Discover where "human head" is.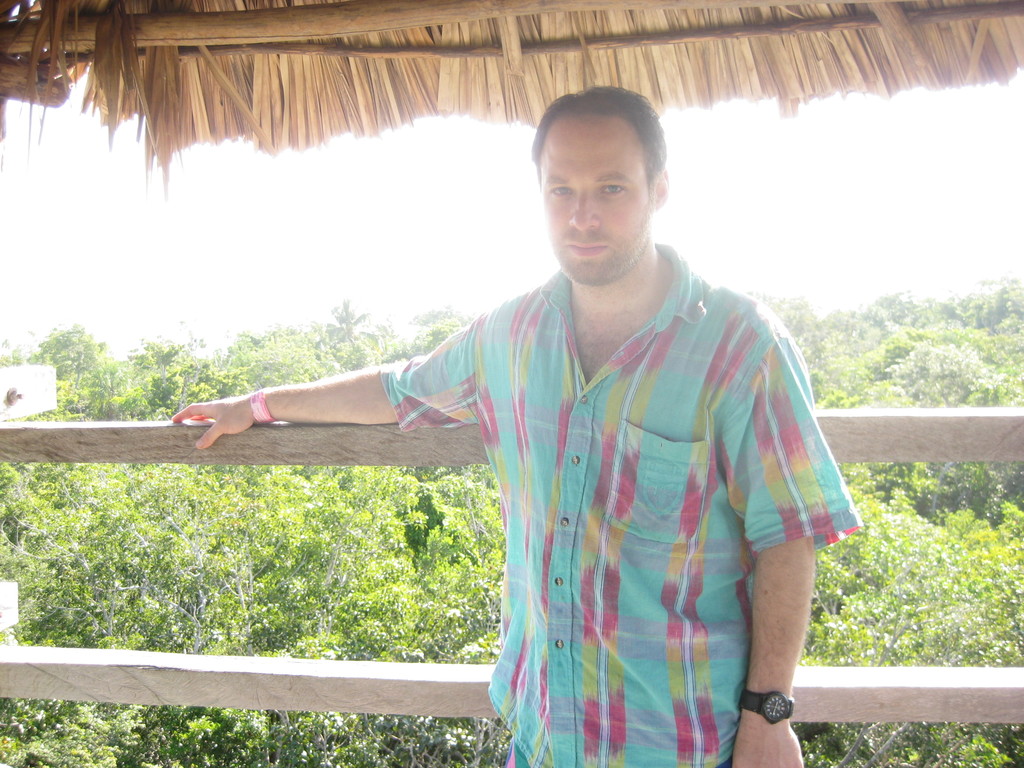
Discovered at bbox(529, 83, 674, 294).
